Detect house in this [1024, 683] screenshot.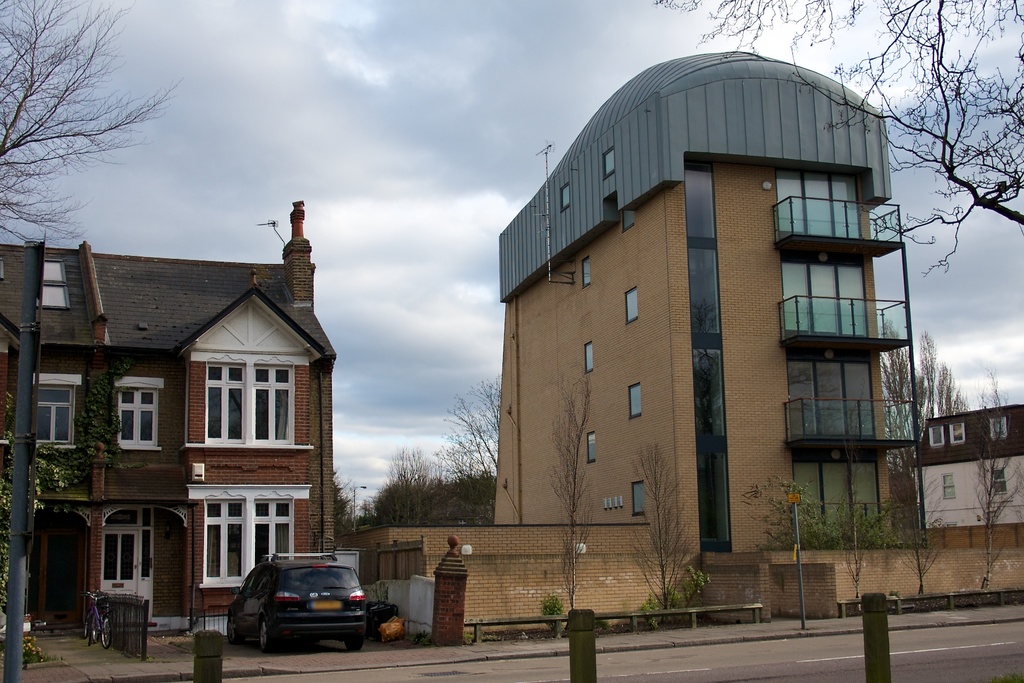
Detection: (922,396,1023,603).
